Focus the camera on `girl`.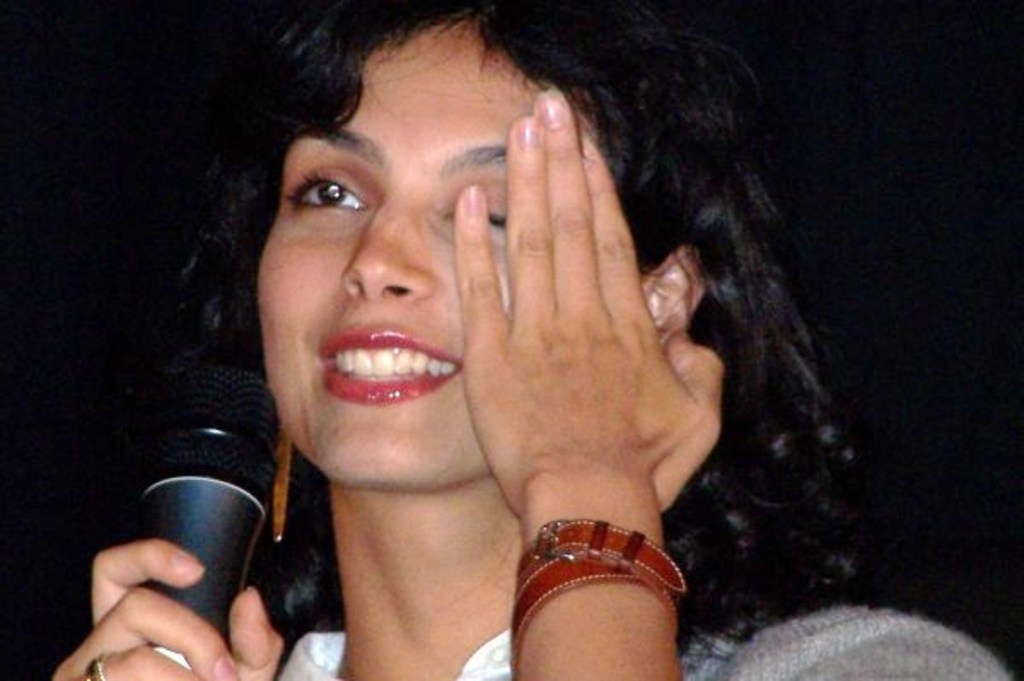
Focus region: (48,0,1021,679).
